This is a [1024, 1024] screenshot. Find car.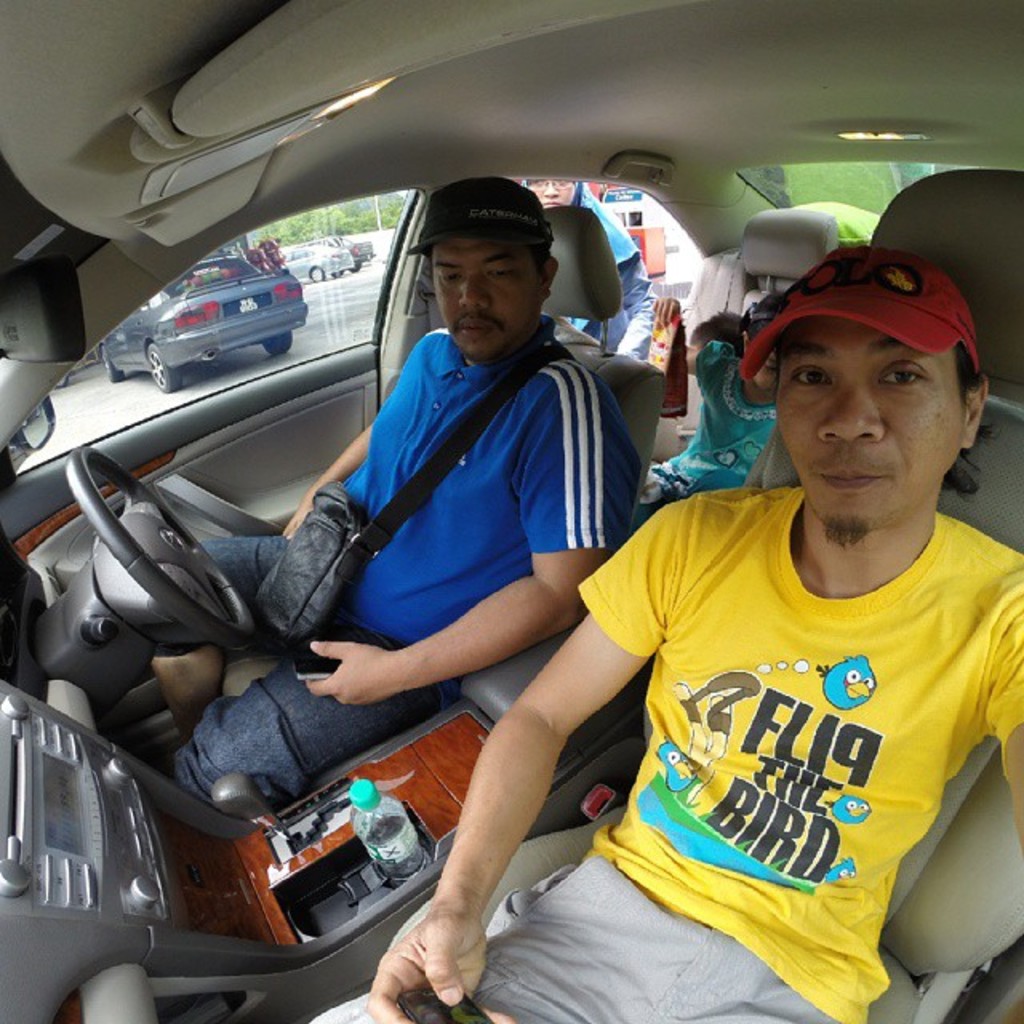
Bounding box: [left=331, top=235, right=378, bottom=275].
